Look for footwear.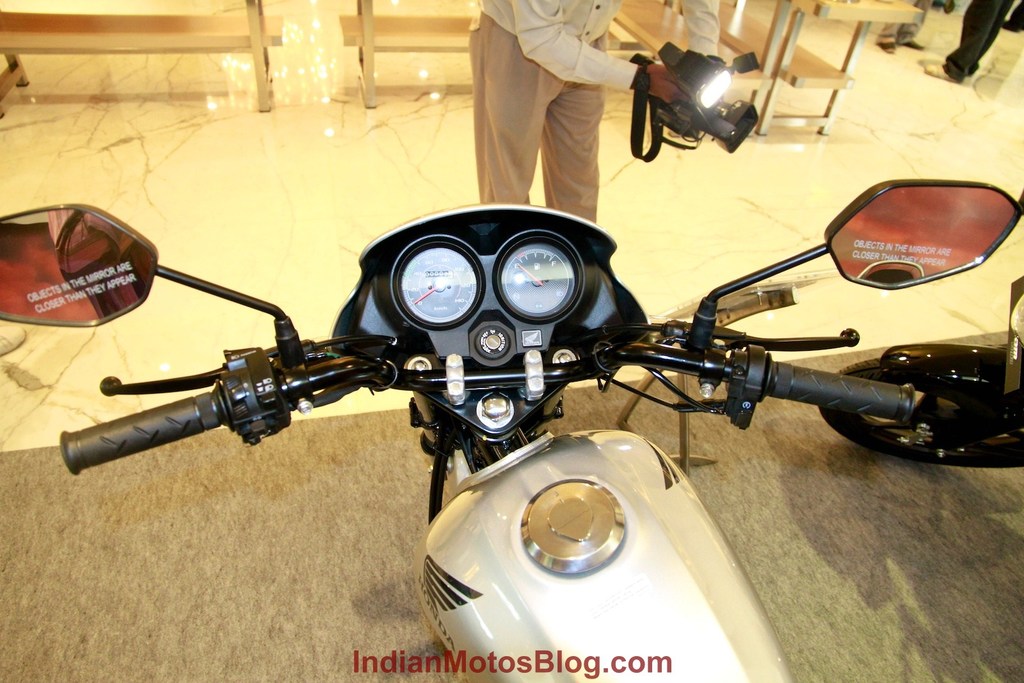
Found: rect(919, 63, 959, 83).
